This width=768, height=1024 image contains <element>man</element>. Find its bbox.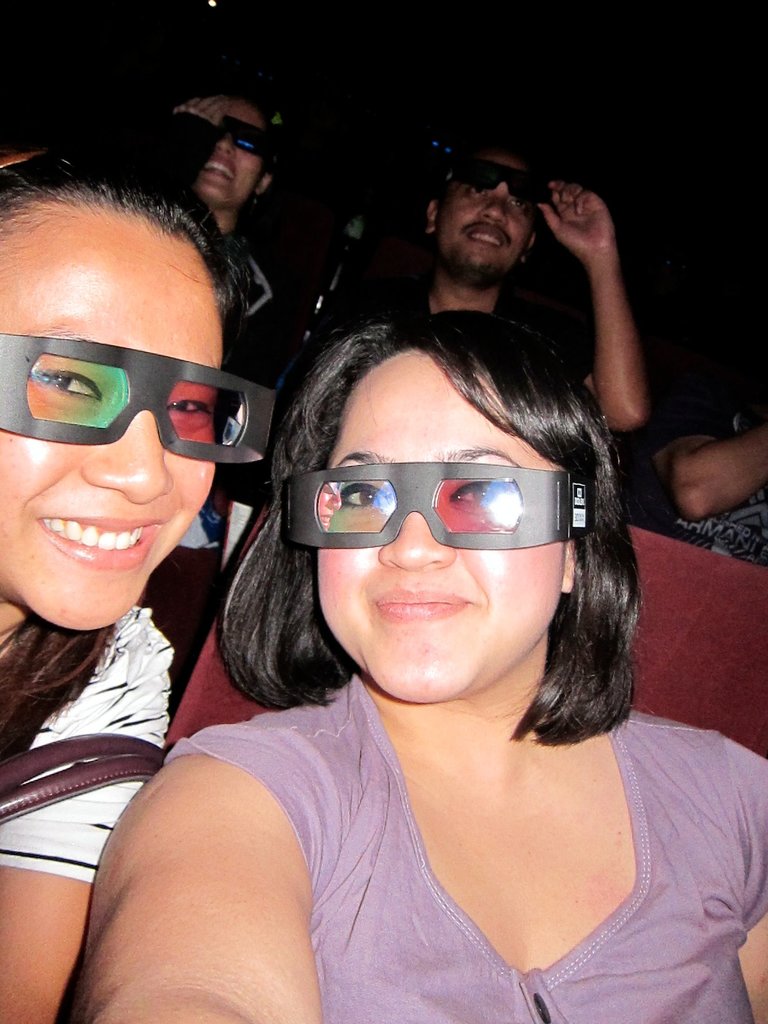
[x1=344, y1=145, x2=676, y2=408].
